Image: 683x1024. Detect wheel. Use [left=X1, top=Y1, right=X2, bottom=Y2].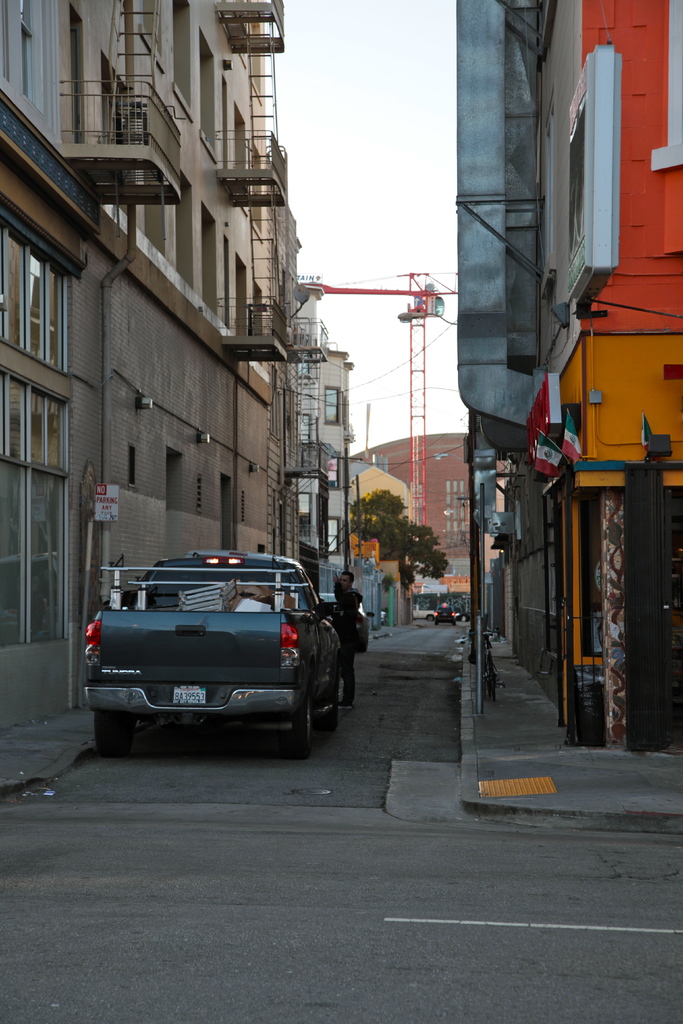
[left=486, top=652, right=499, bottom=701].
